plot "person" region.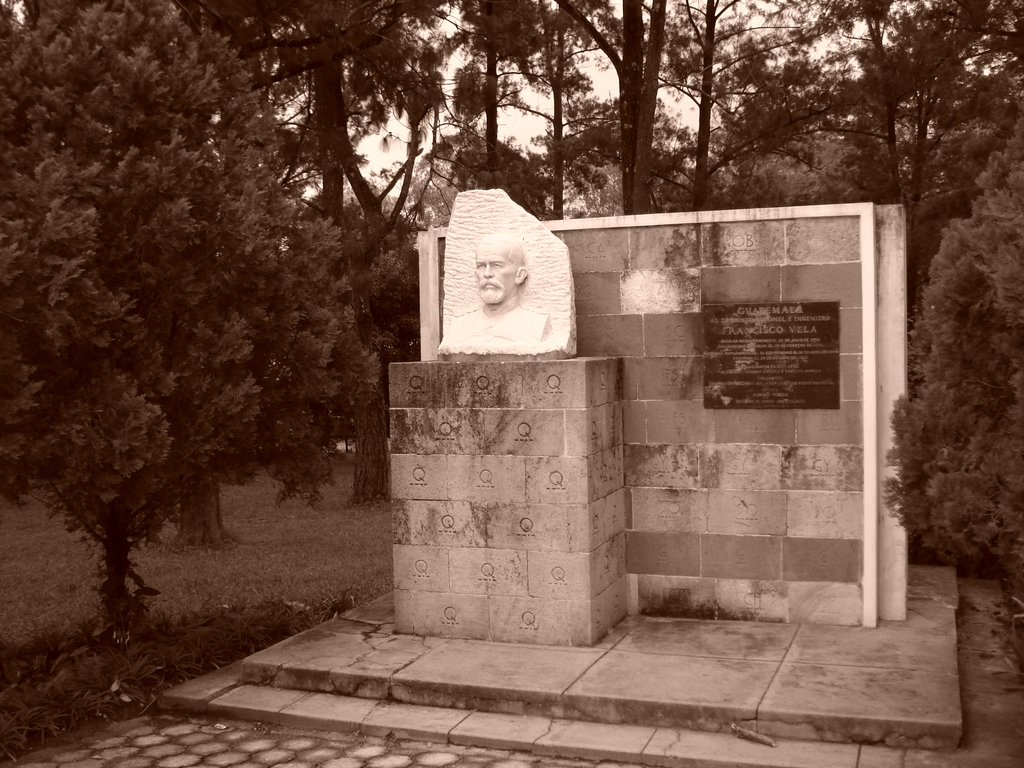
Plotted at <box>436,229,555,353</box>.
